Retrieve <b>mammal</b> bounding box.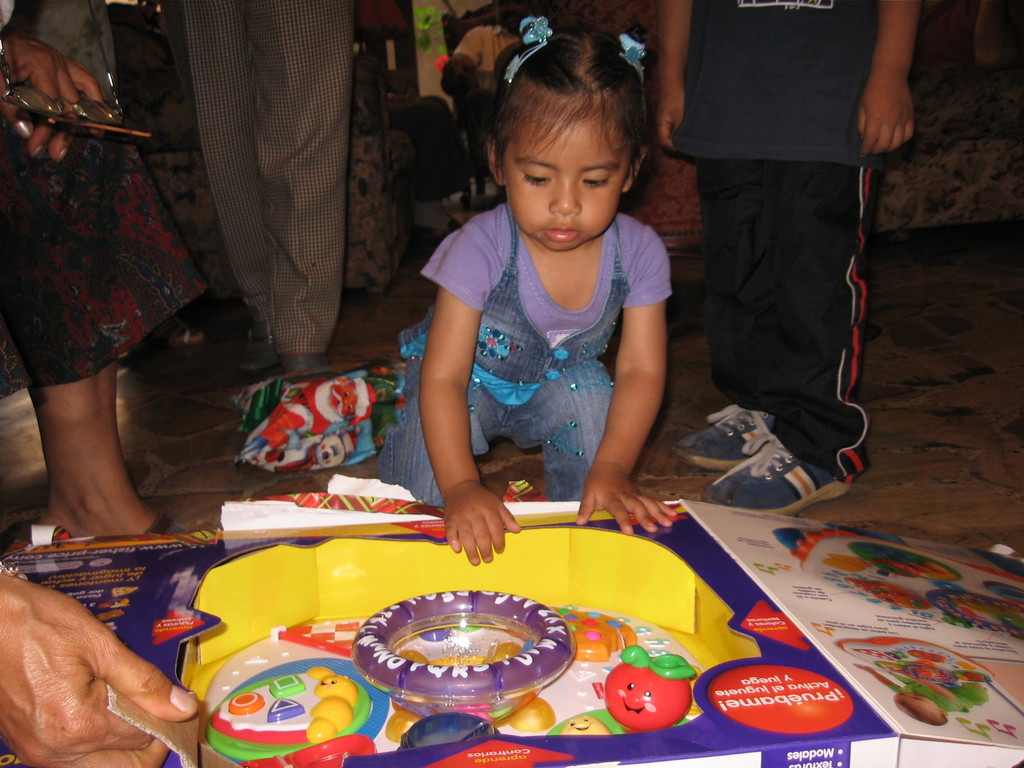
Bounding box: 164:0:338:377.
